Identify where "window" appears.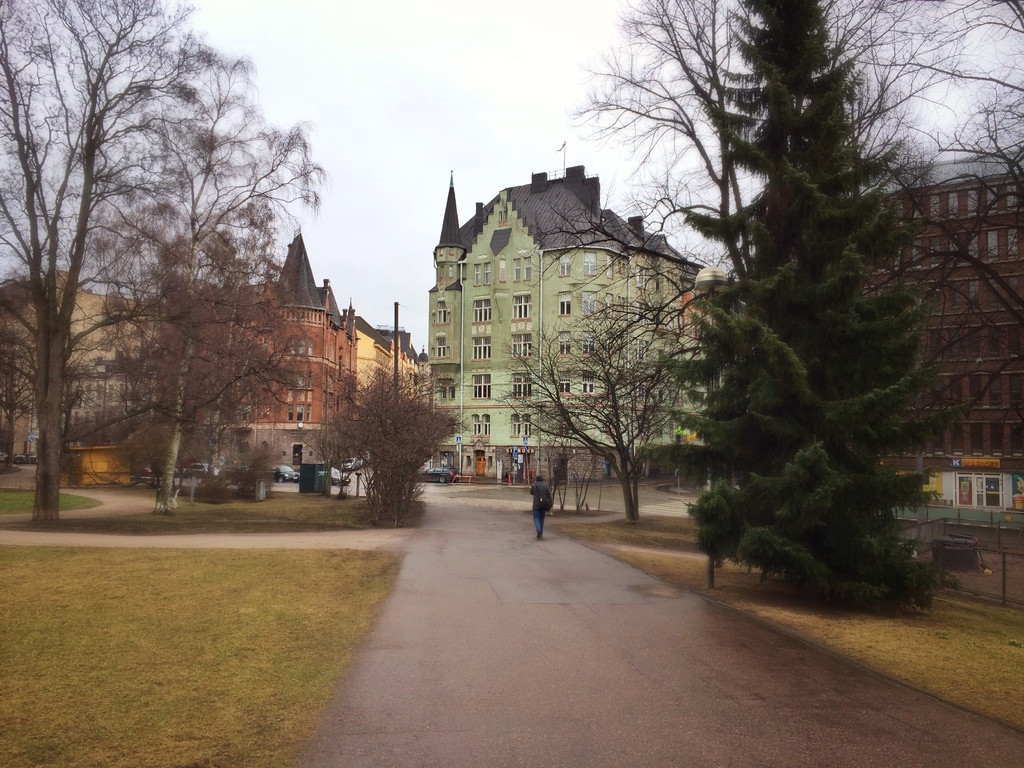
Appears at {"left": 584, "top": 250, "right": 593, "bottom": 274}.
